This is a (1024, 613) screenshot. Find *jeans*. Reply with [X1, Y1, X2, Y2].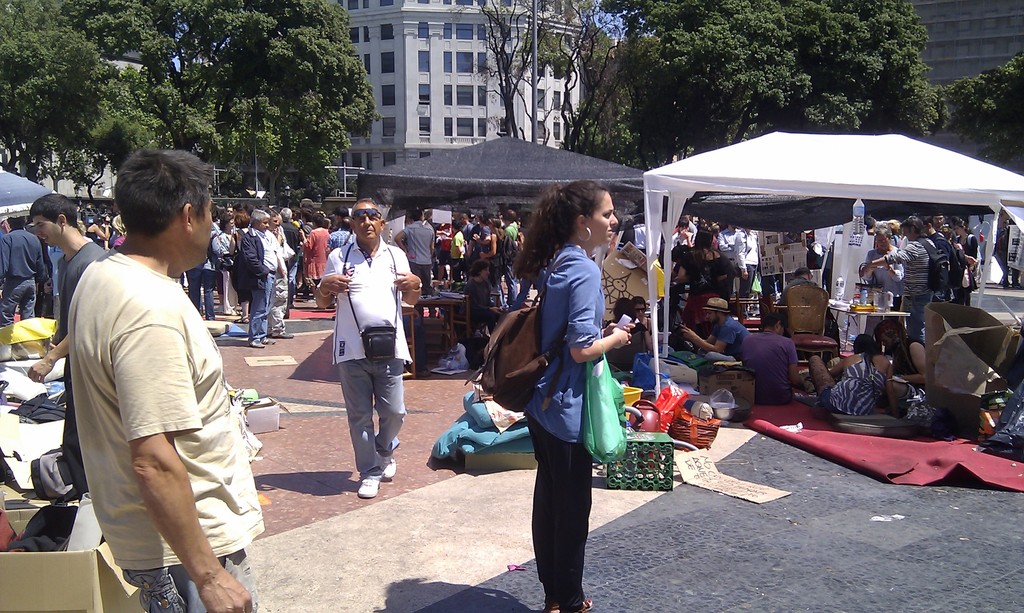
[511, 280, 529, 310].
